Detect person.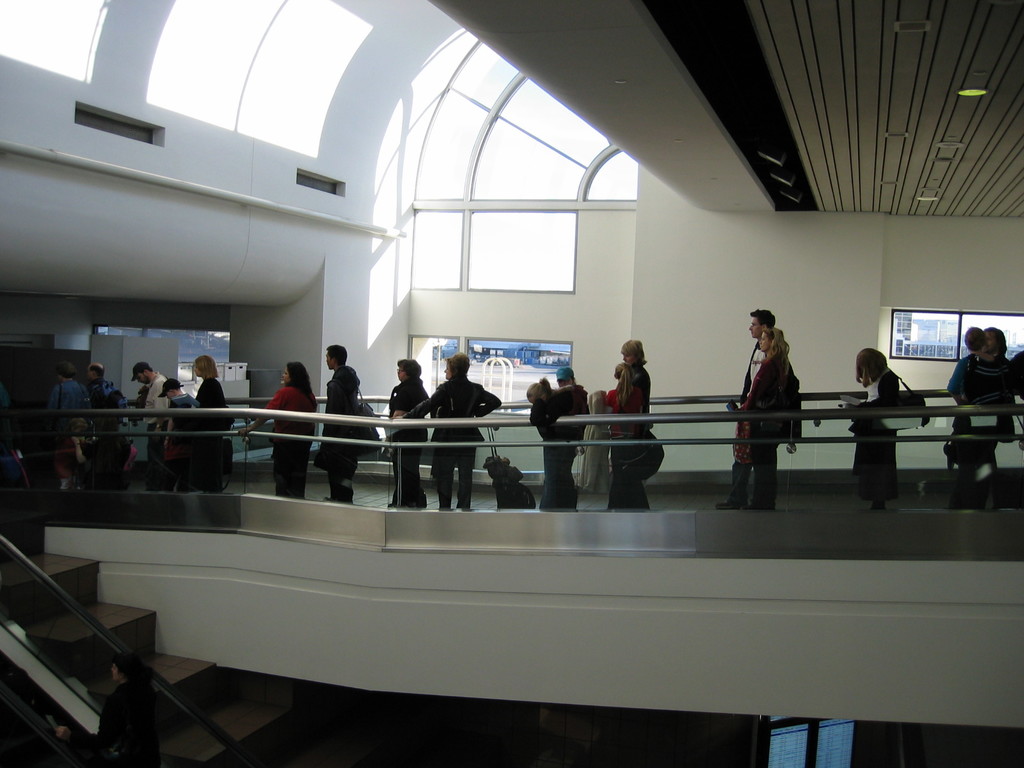
Detected at [983, 325, 1008, 472].
